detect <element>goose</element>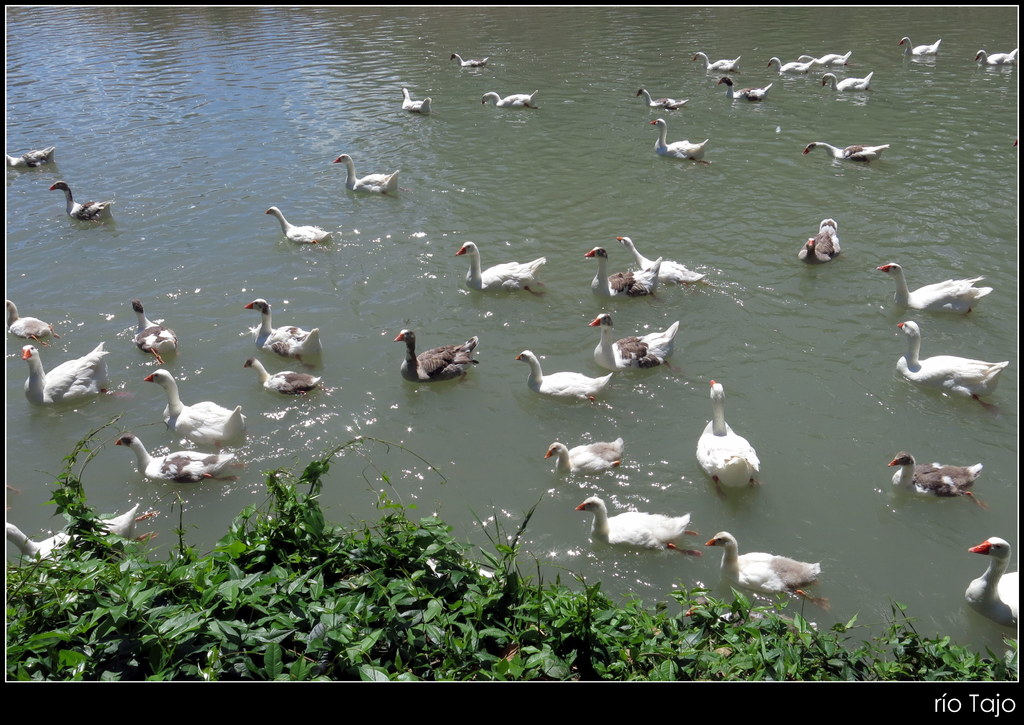
[6,142,58,175]
